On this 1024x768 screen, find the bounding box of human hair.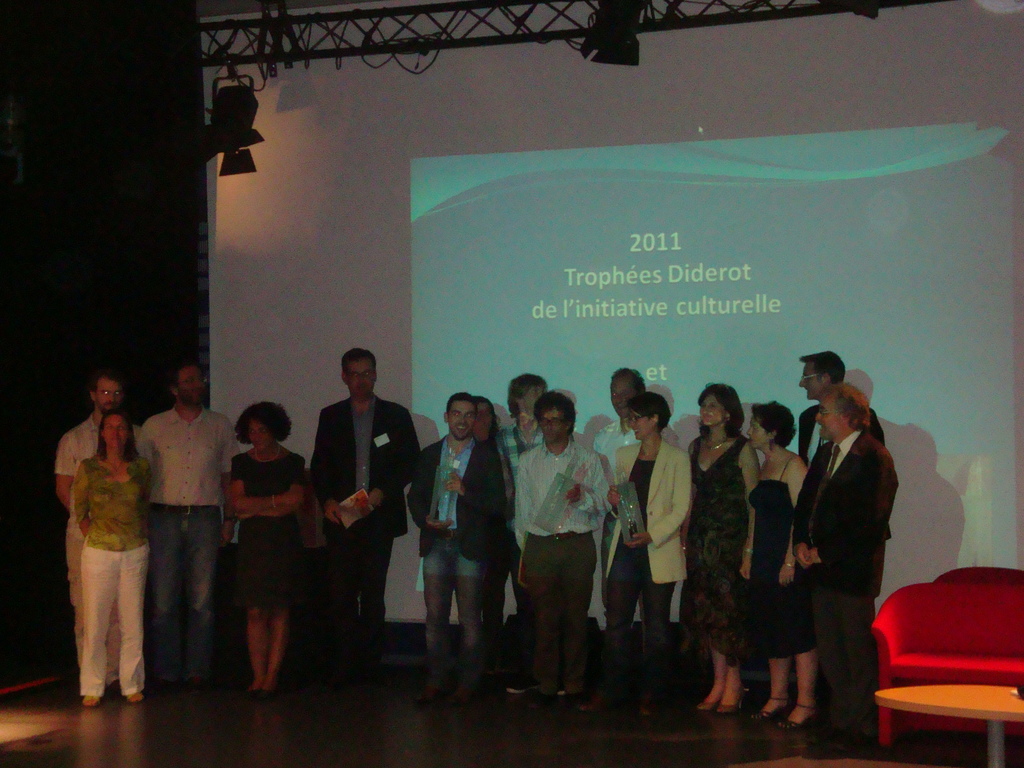
Bounding box: bbox=(531, 390, 575, 437).
